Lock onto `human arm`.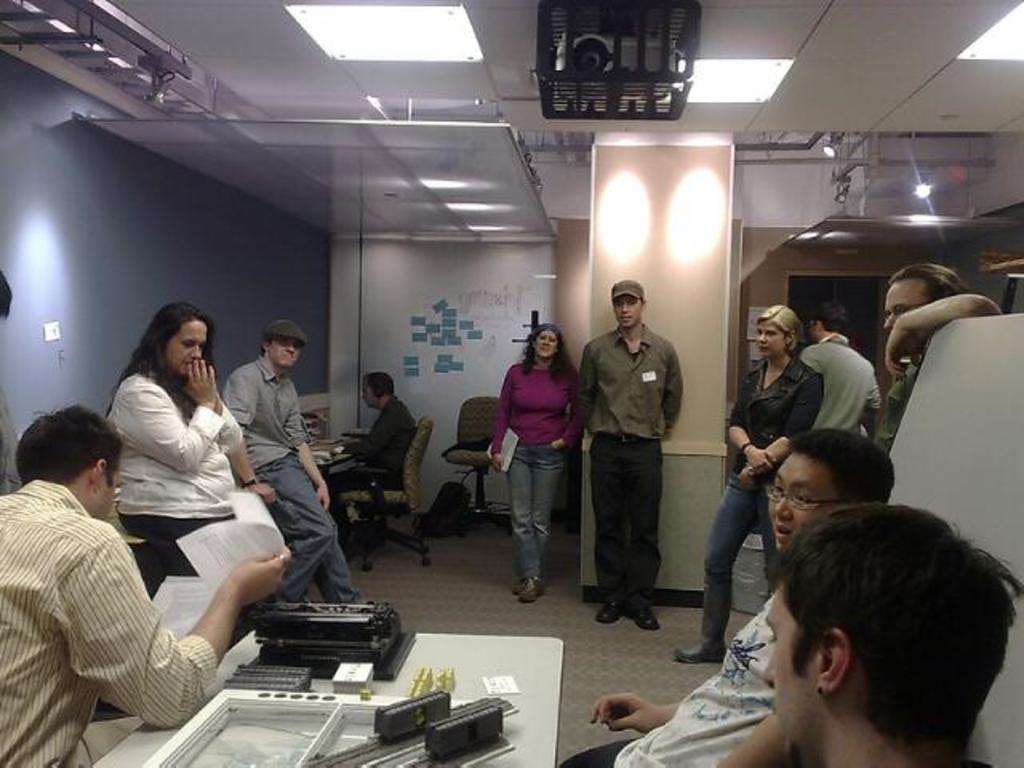
Locked: Rect(870, 288, 1006, 387).
